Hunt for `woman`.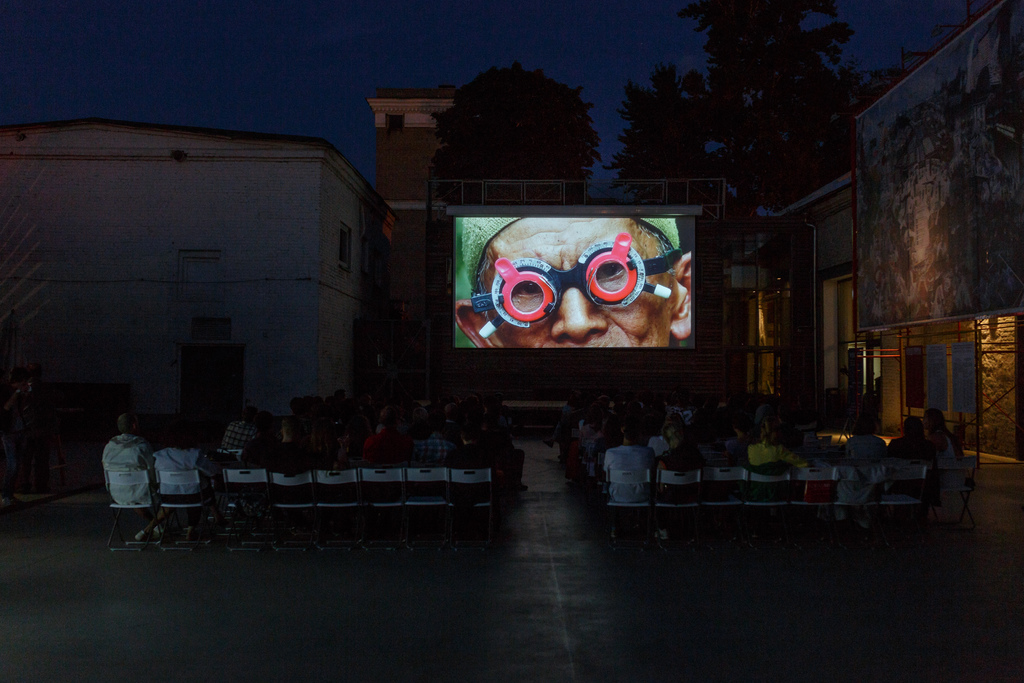
Hunted down at rect(920, 408, 964, 474).
